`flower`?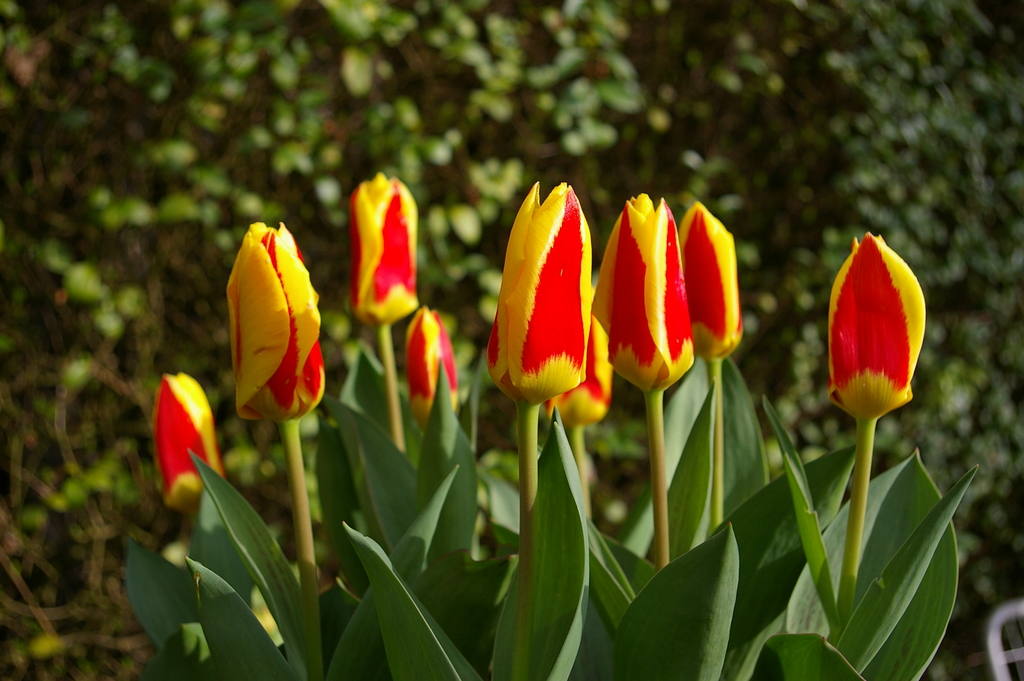
bbox(490, 177, 589, 410)
